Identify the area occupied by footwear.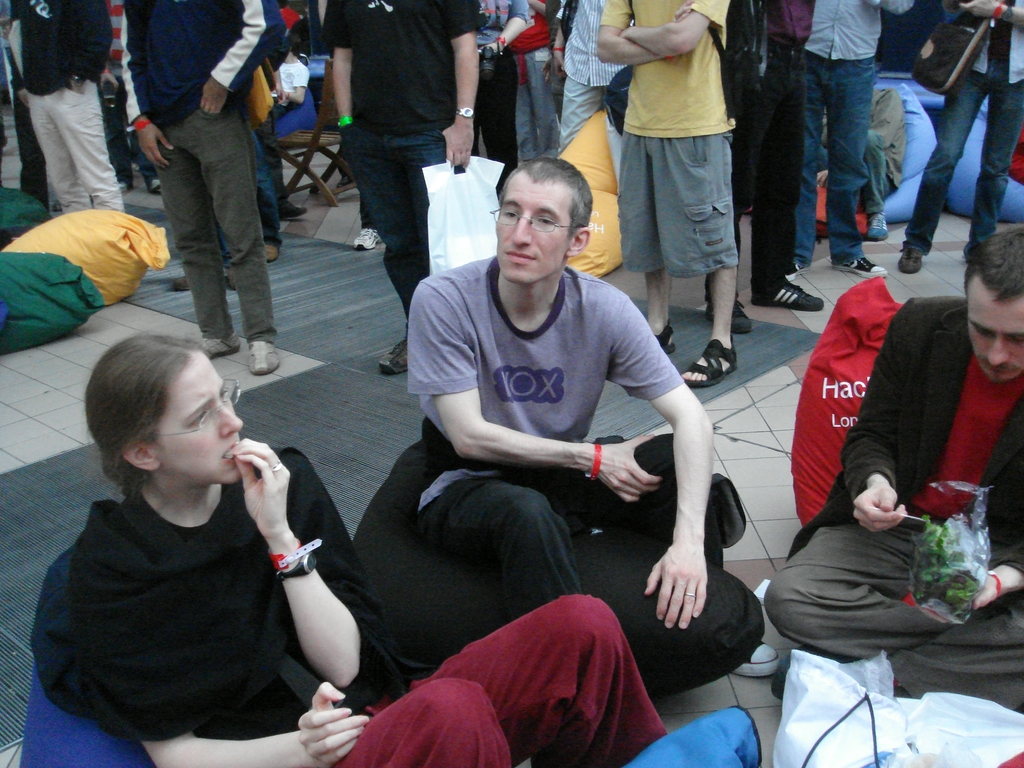
Area: box(279, 198, 301, 217).
